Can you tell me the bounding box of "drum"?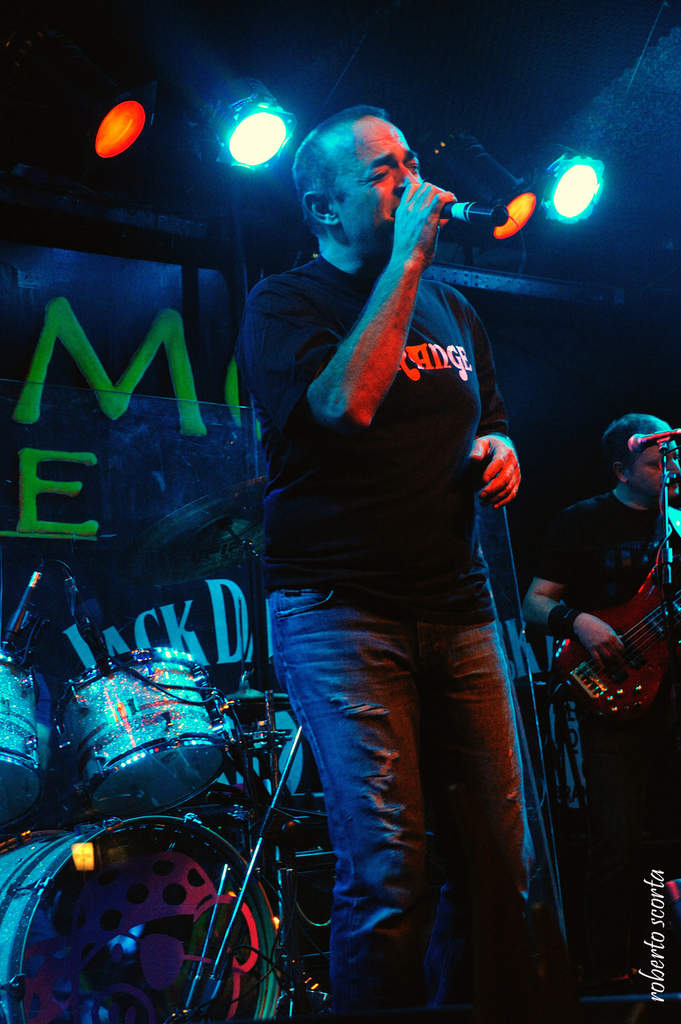
[x1=0, y1=641, x2=57, y2=848].
